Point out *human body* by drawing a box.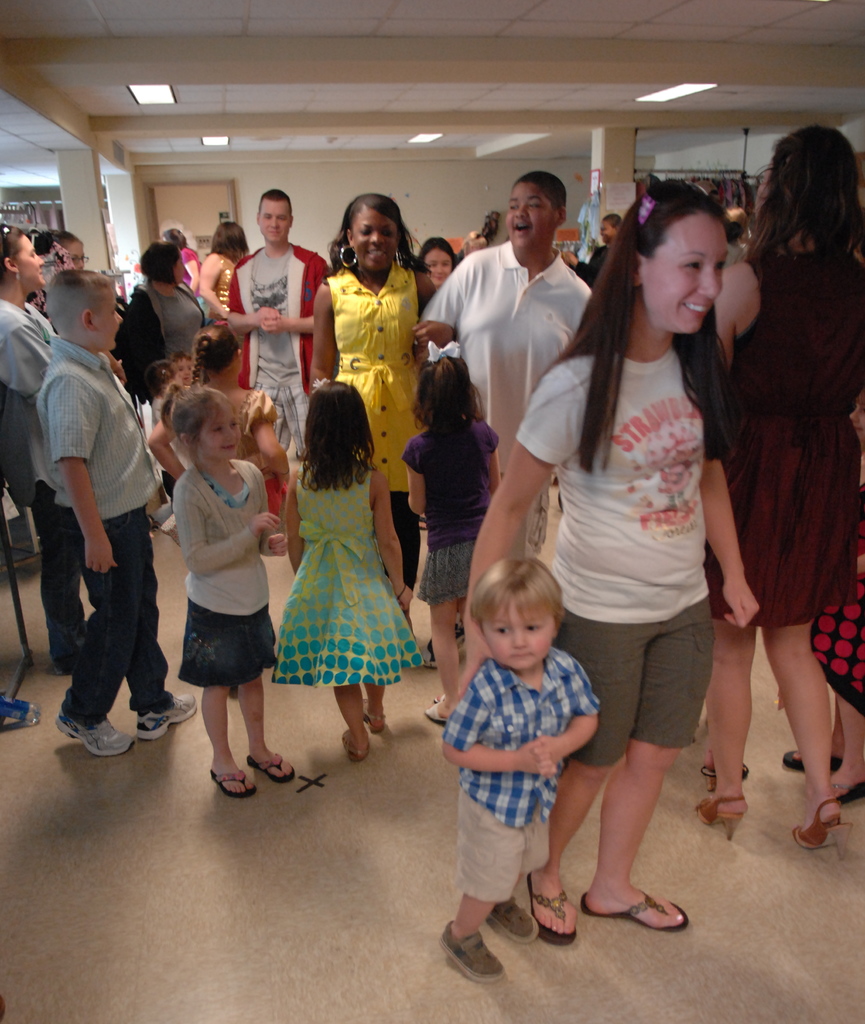
(276, 372, 428, 762).
